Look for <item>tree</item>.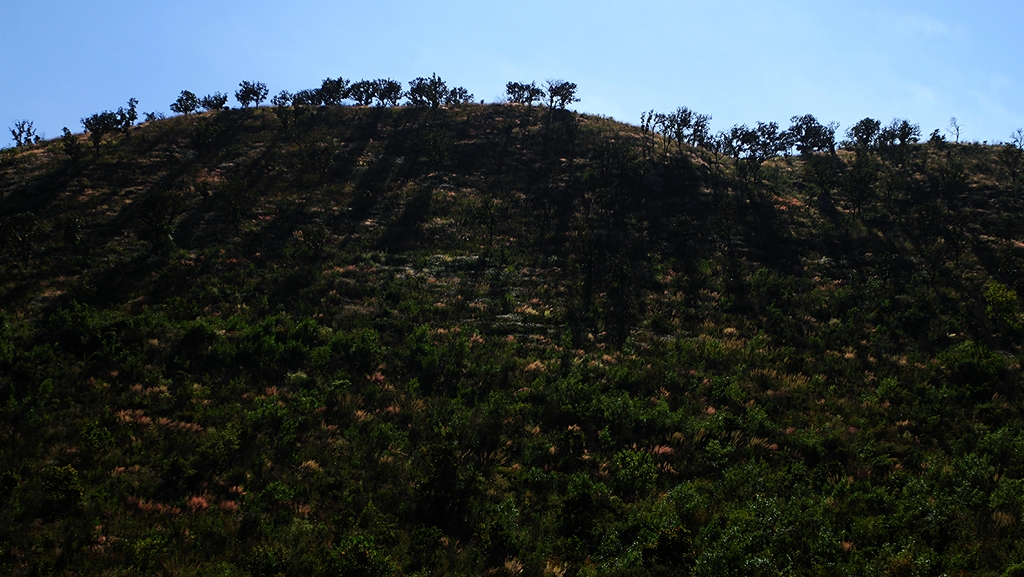
Found: (75,97,138,137).
